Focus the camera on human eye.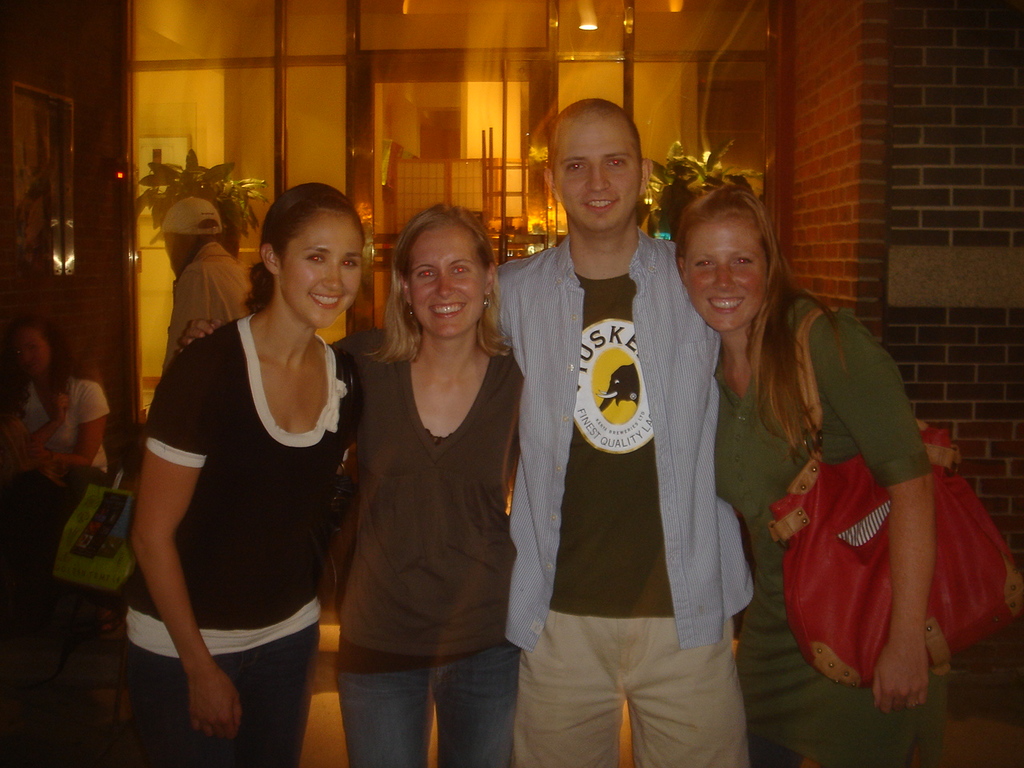
Focus region: bbox=(694, 260, 714, 272).
